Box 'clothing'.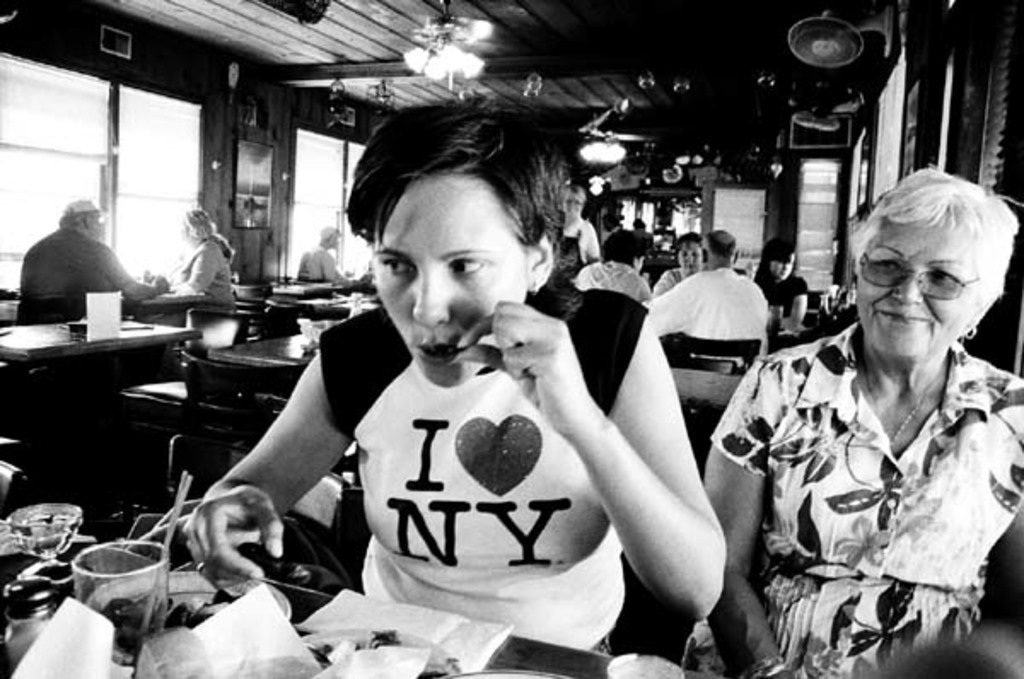
rect(659, 319, 1022, 677).
